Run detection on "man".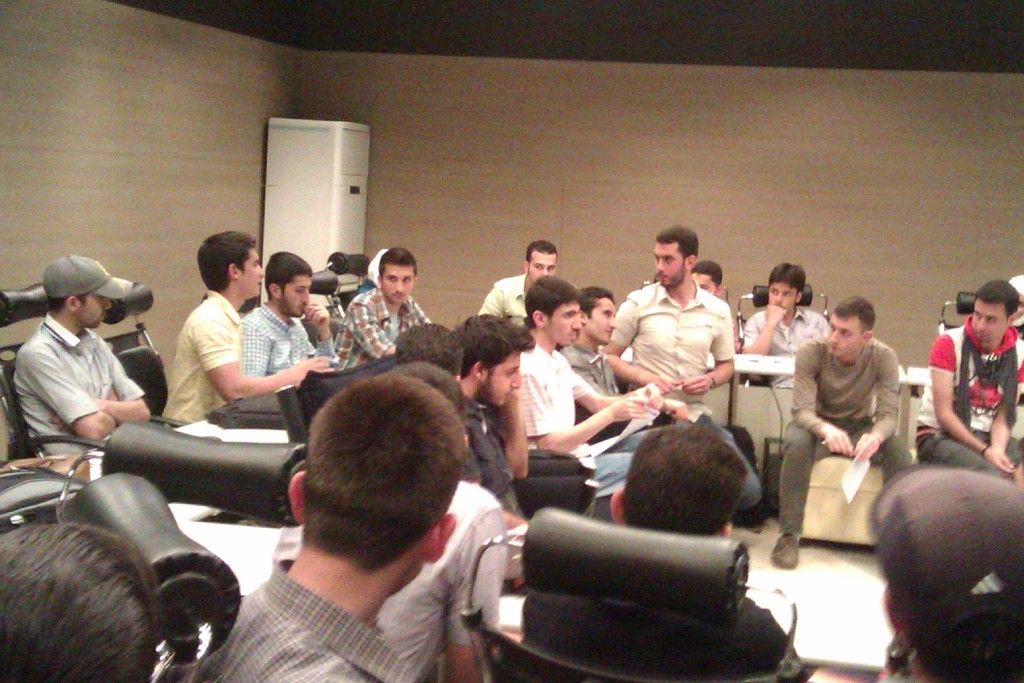
Result: crop(771, 295, 913, 572).
